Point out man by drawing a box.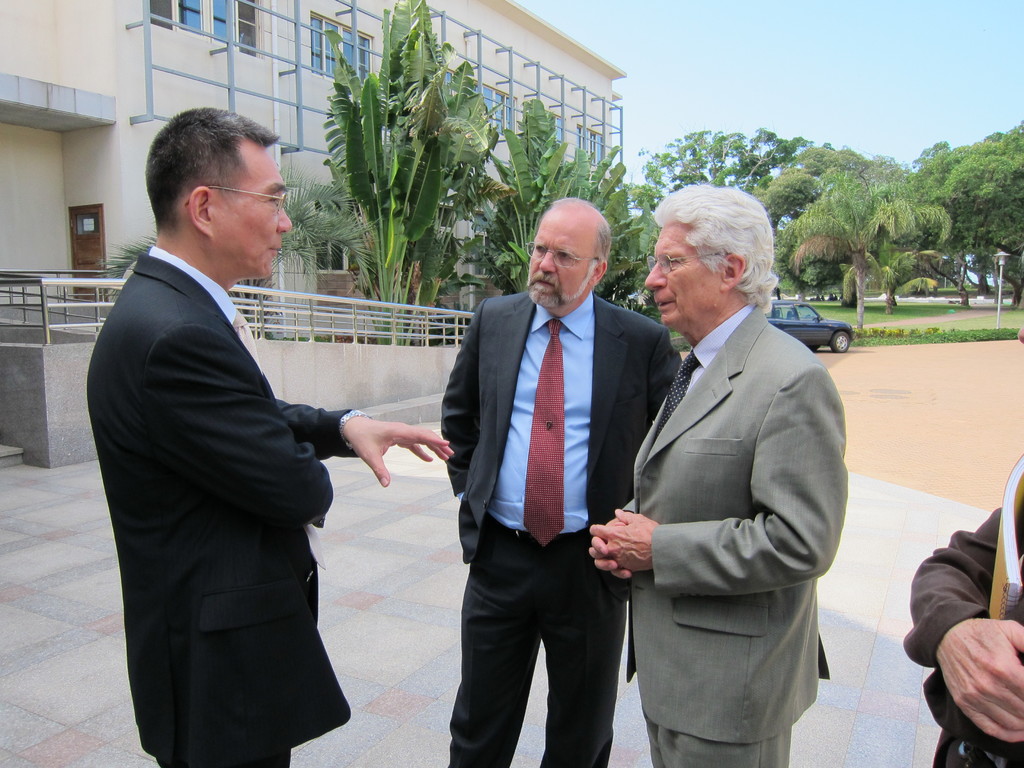
select_region(443, 190, 684, 767).
